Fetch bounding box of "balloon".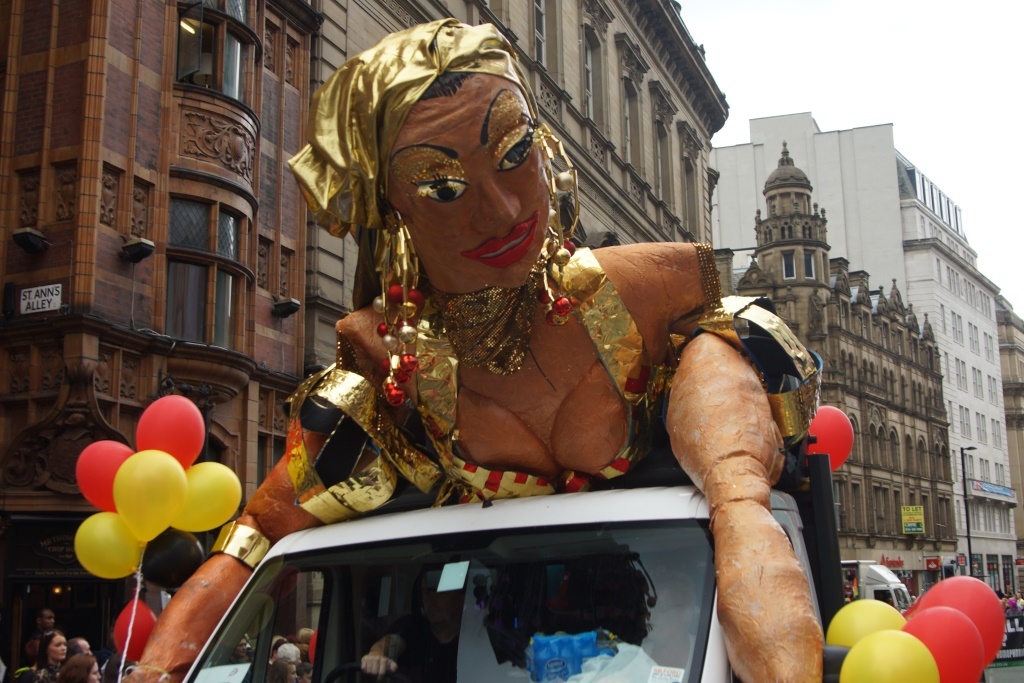
Bbox: <bbox>823, 600, 904, 645</bbox>.
